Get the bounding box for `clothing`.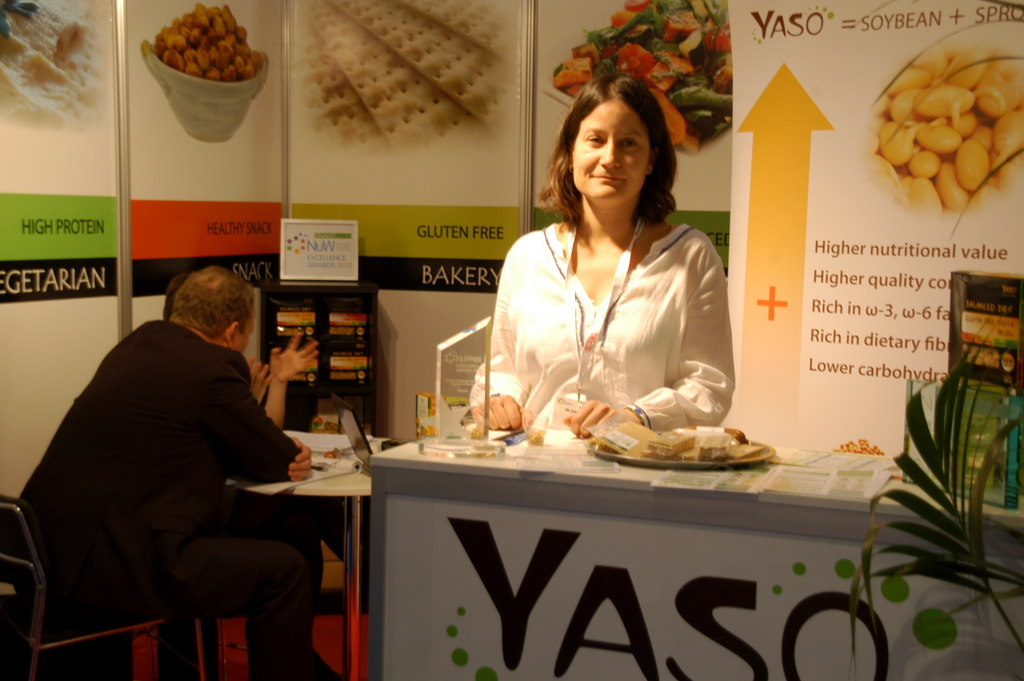
{"left": 19, "top": 316, "right": 325, "bottom": 680}.
